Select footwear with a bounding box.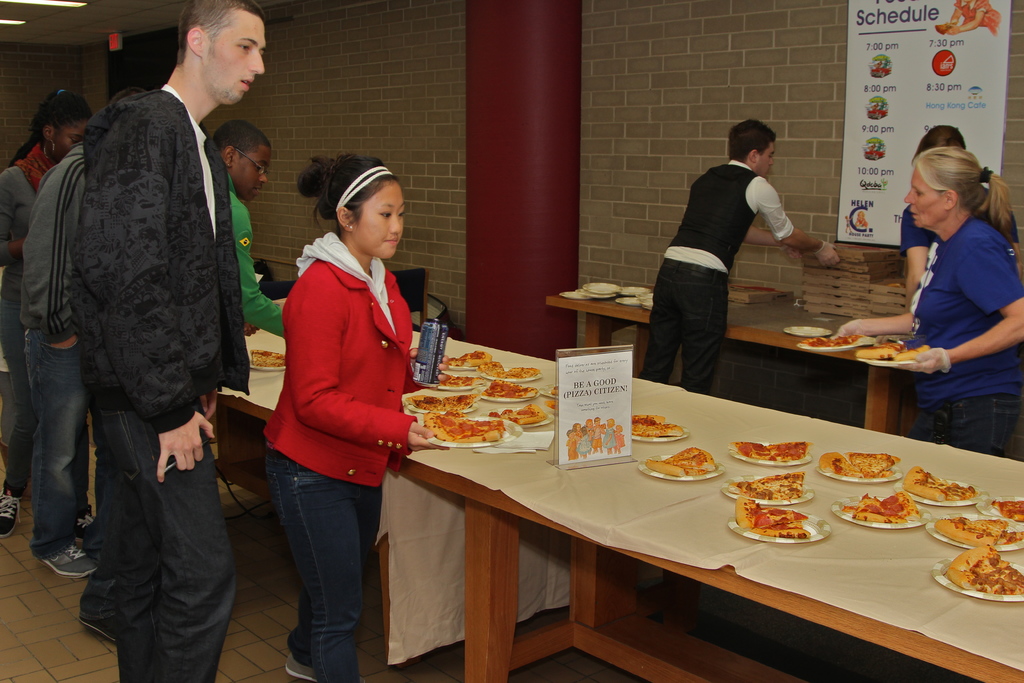
crop(0, 487, 22, 542).
